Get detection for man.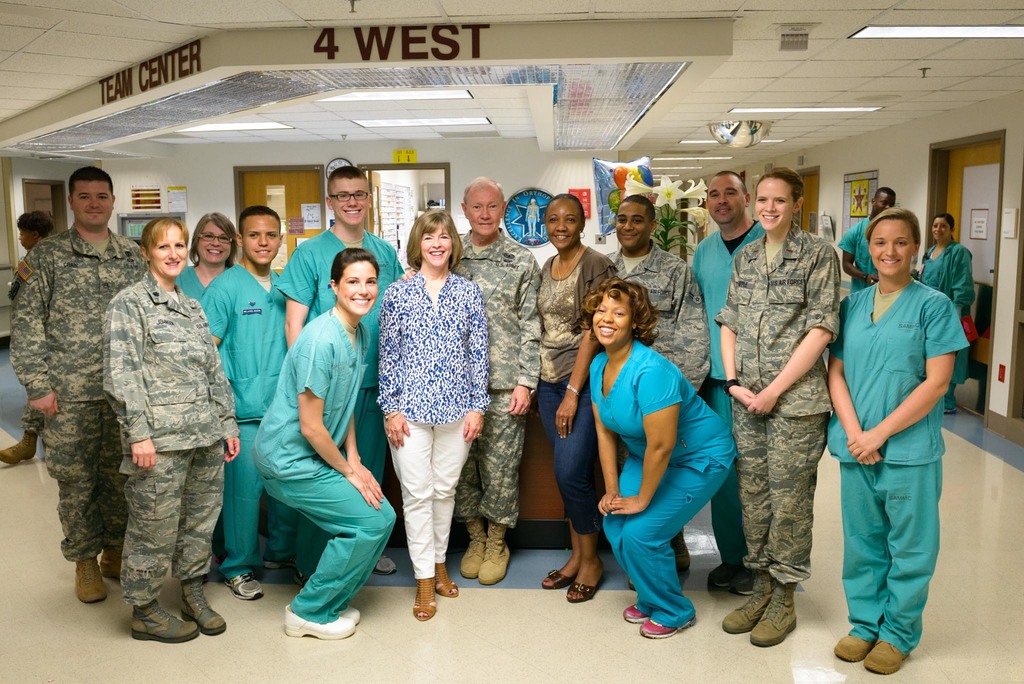
Detection: <box>8,166,150,605</box>.
